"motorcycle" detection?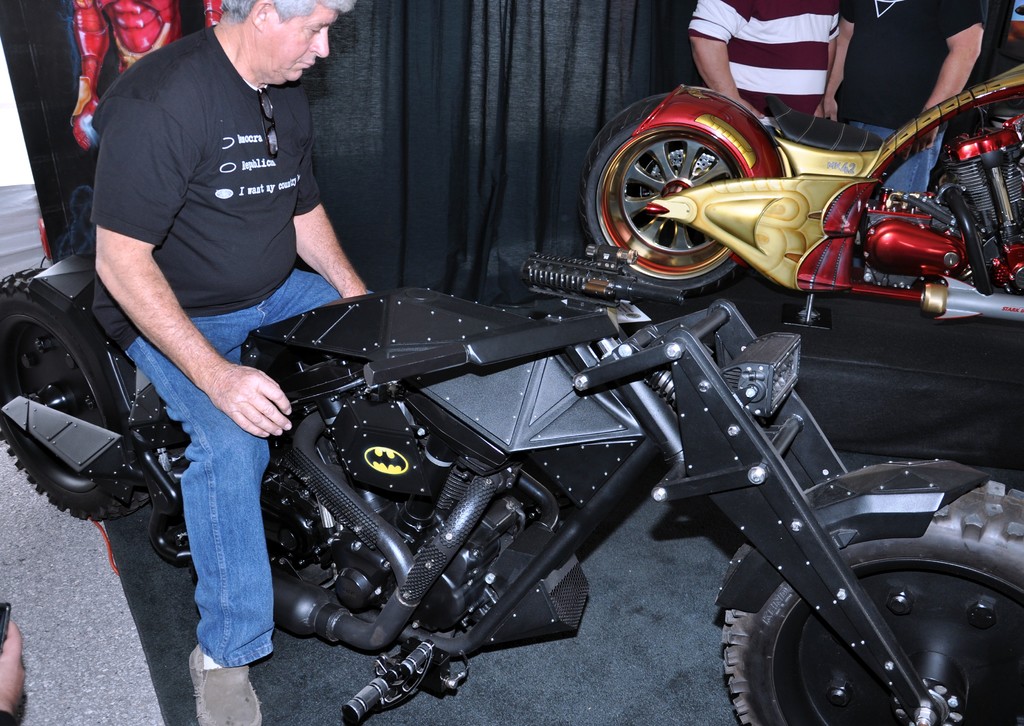
(left=577, top=4, right=1023, bottom=331)
